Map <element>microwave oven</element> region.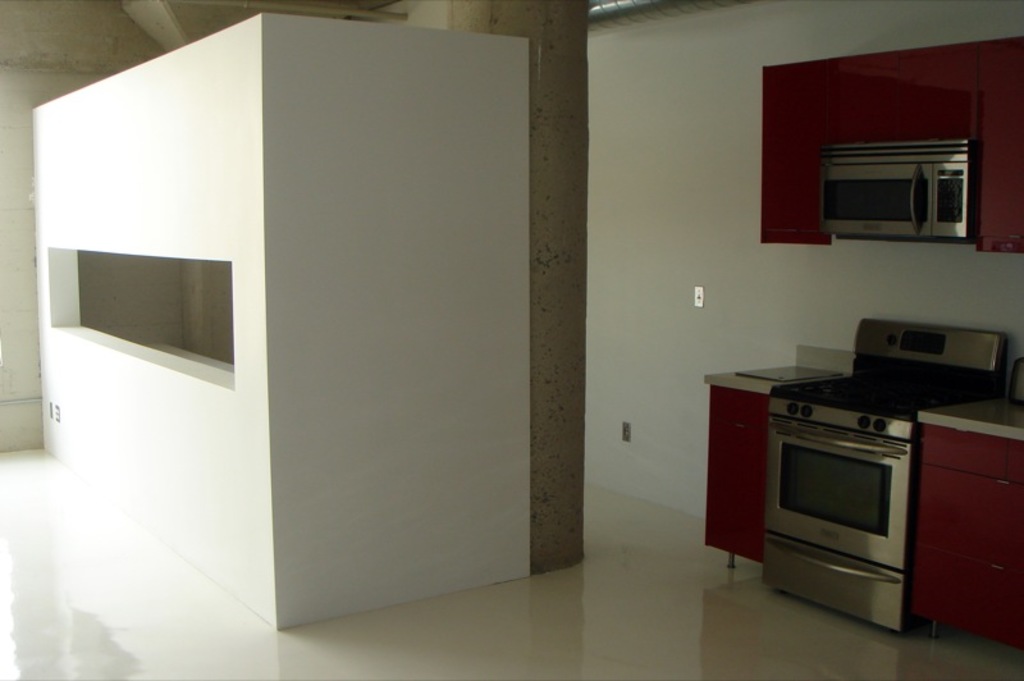
Mapped to 767/428/915/609.
